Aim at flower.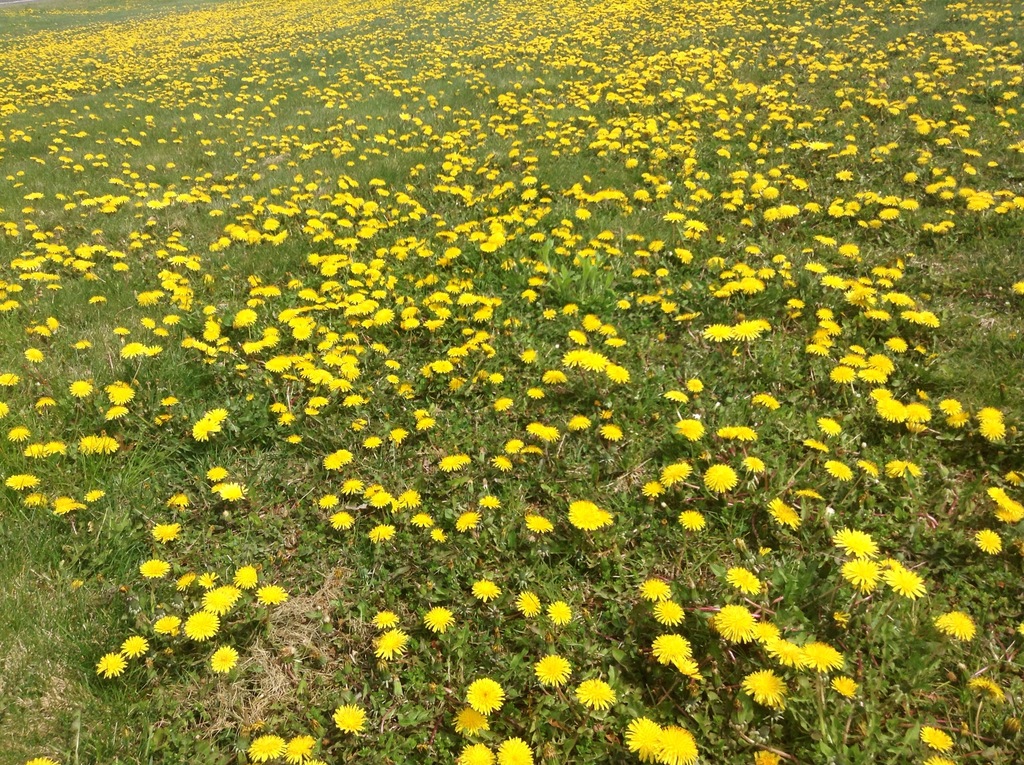
Aimed at region(24, 490, 45, 506).
